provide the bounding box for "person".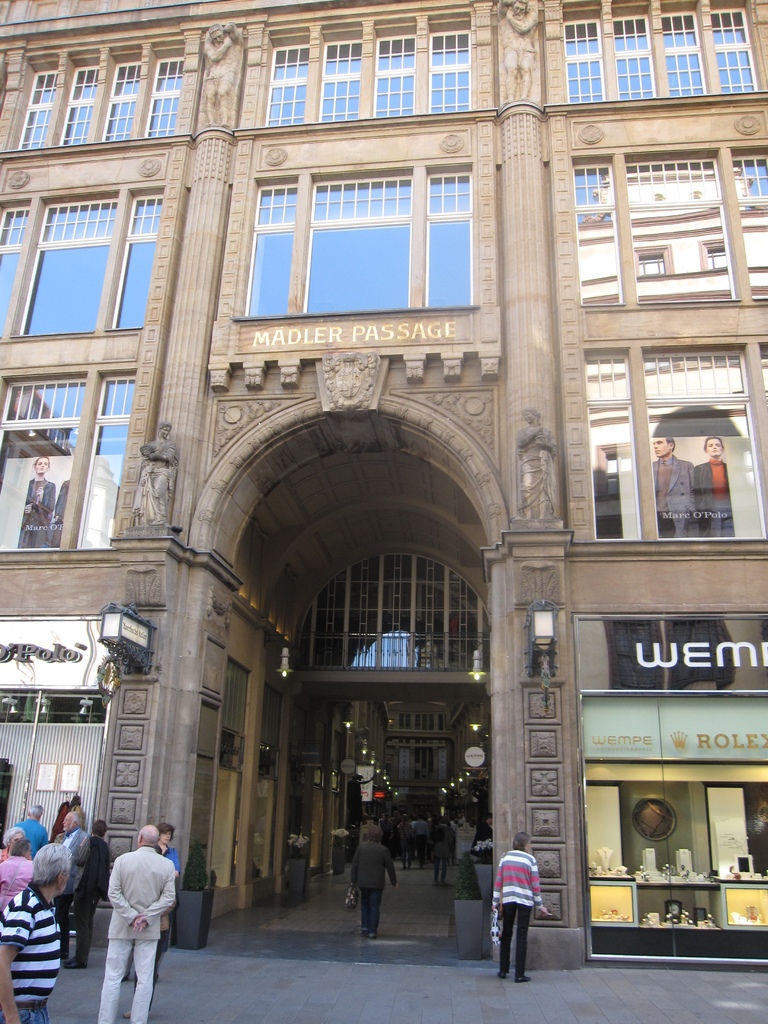
0 838 36 913.
